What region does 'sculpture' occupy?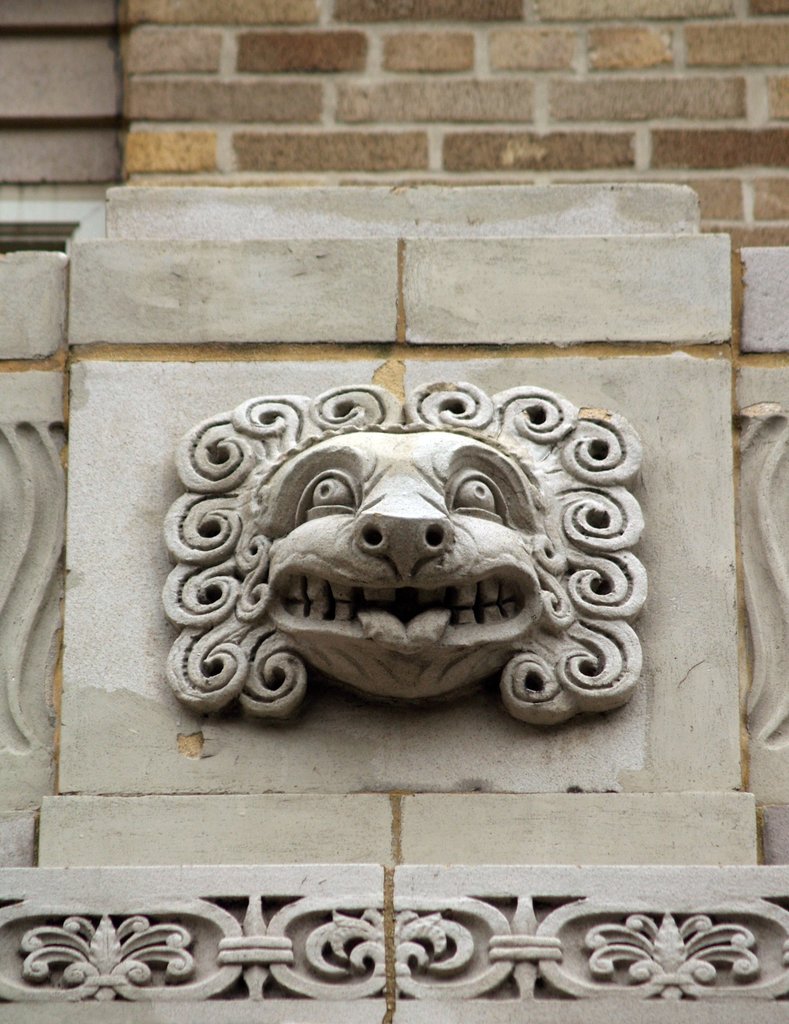
154 385 691 755.
